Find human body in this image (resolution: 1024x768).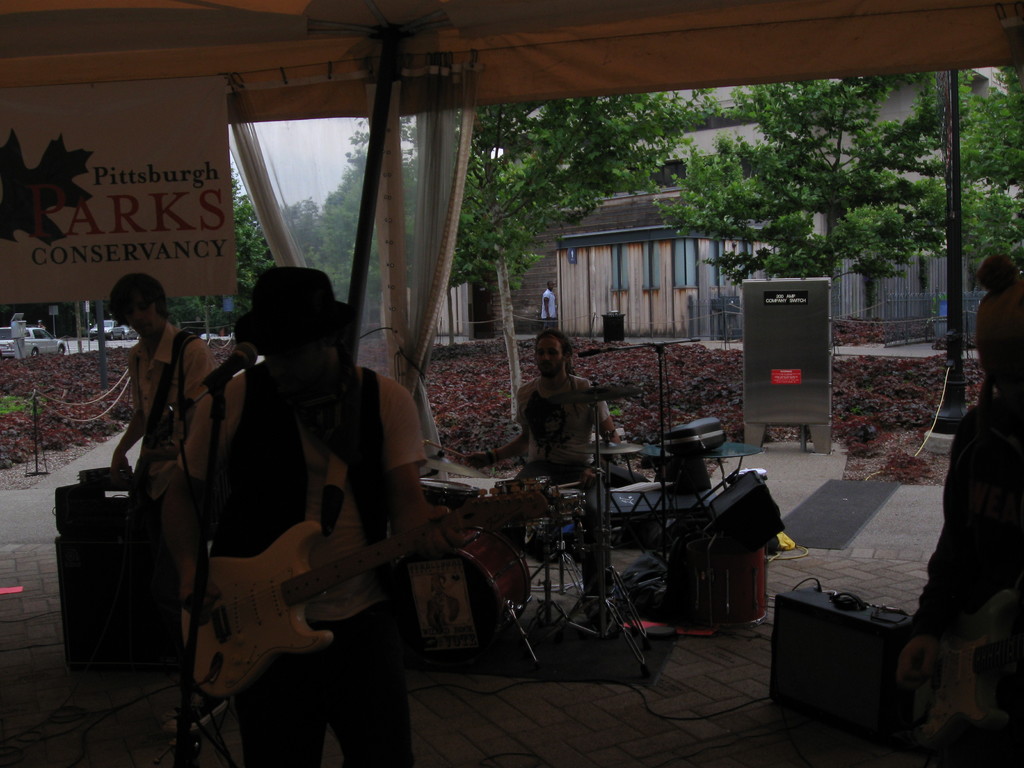
[x1=506, y1=329, x2=616, y2=504].
